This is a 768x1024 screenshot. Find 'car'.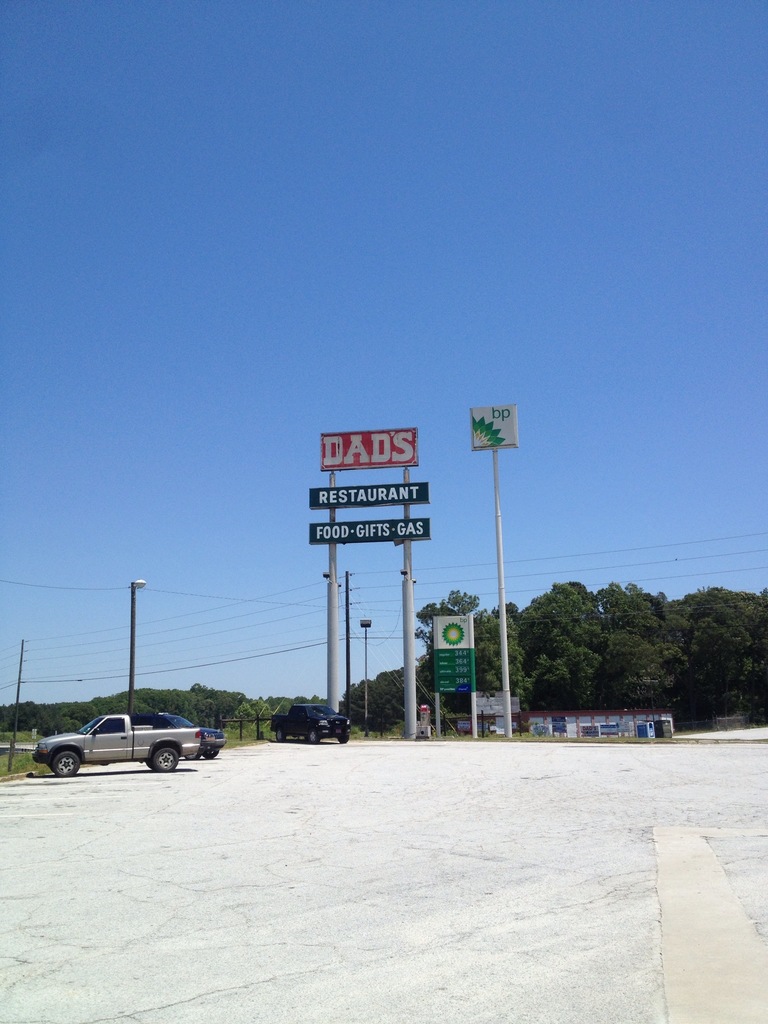
Bounding box: box(131, 714, 228, 758).
